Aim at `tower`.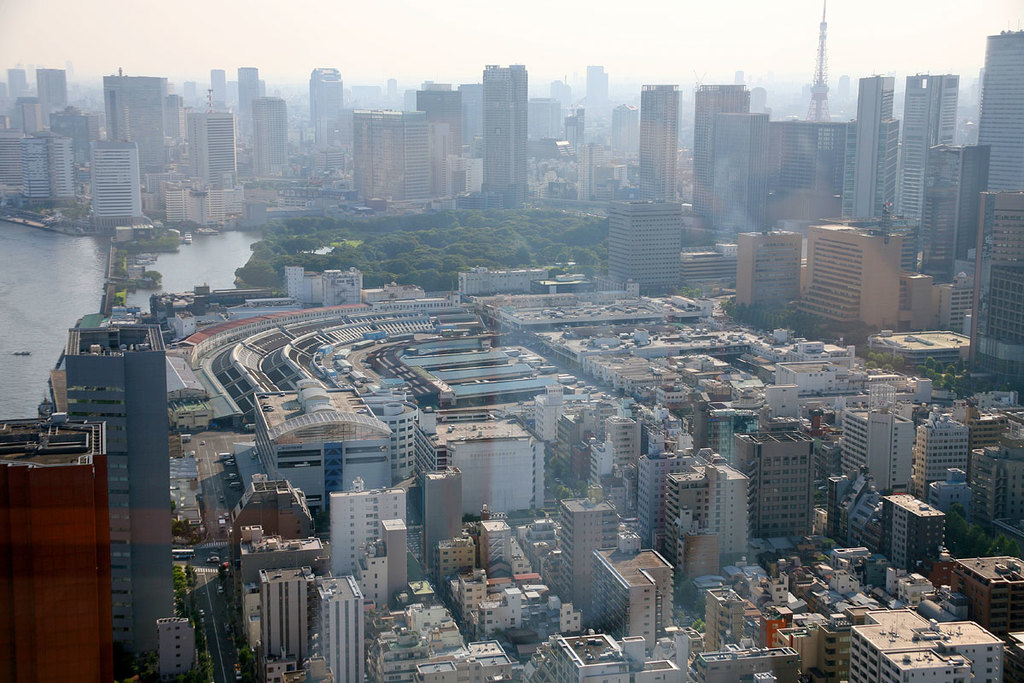
Aimed at <box>186,100,239,190</box>.
